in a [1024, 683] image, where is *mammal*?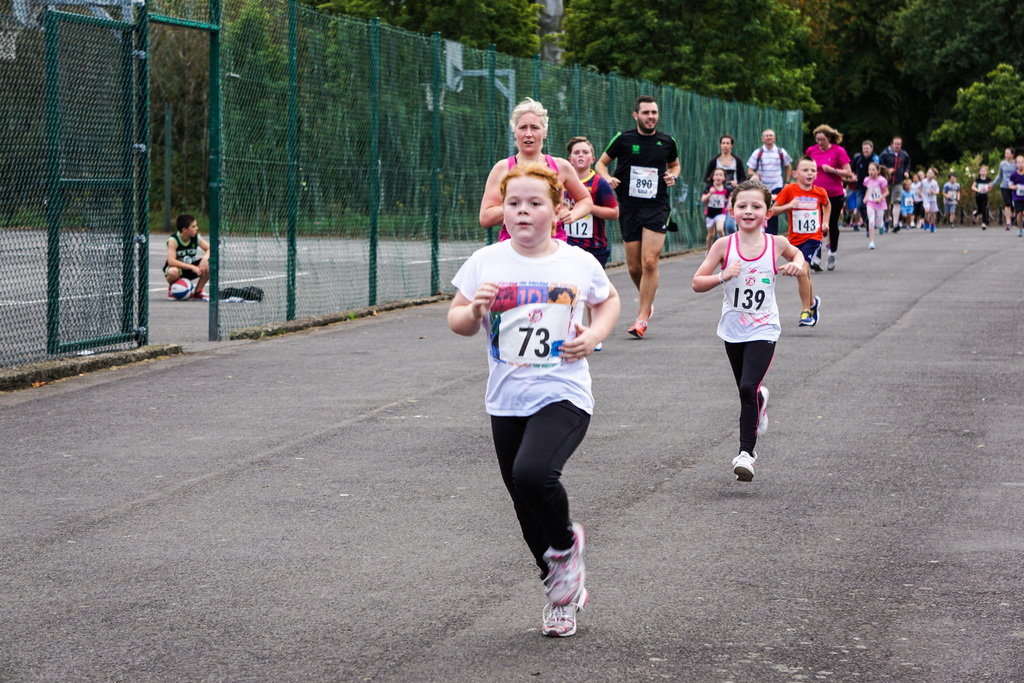
locate(853, 139, 879, 229).
